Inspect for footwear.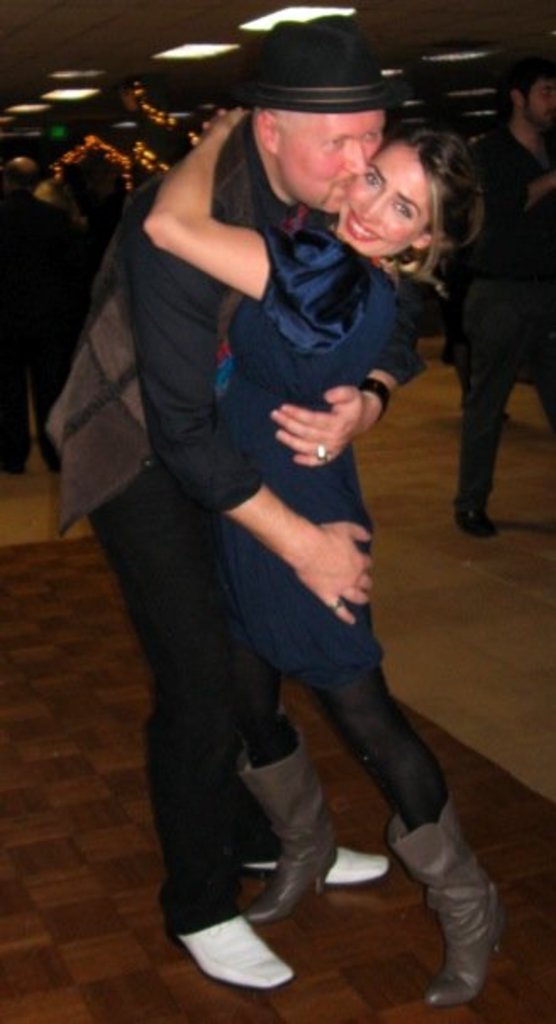
Inspection: bbox=(456, 504, 497, 541).
